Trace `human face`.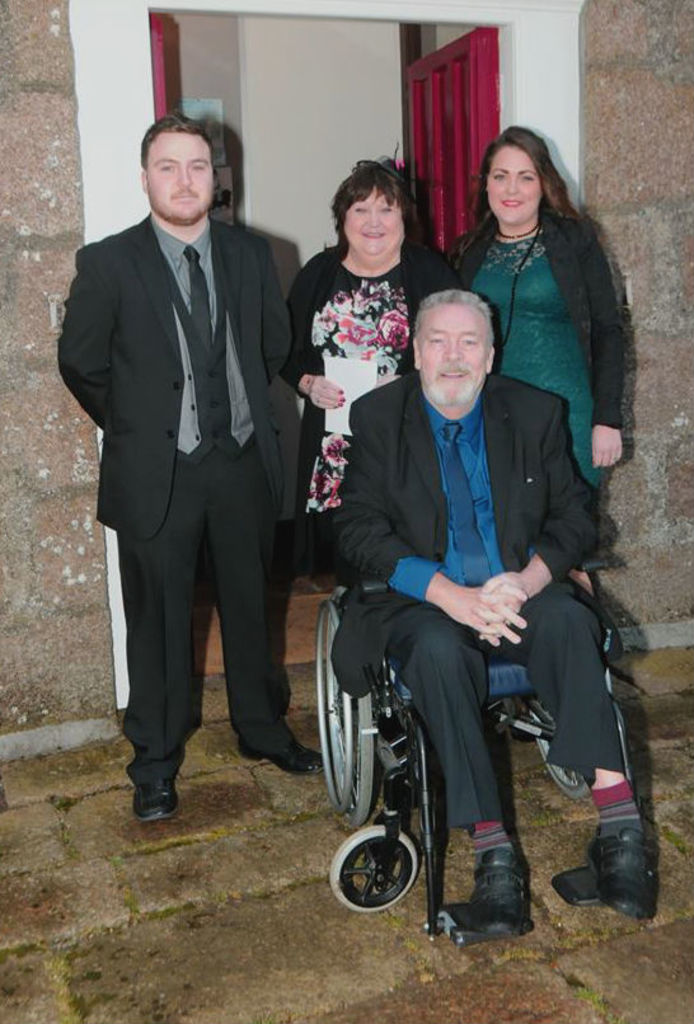
Traced to crop(489, 150, 541, 219).
